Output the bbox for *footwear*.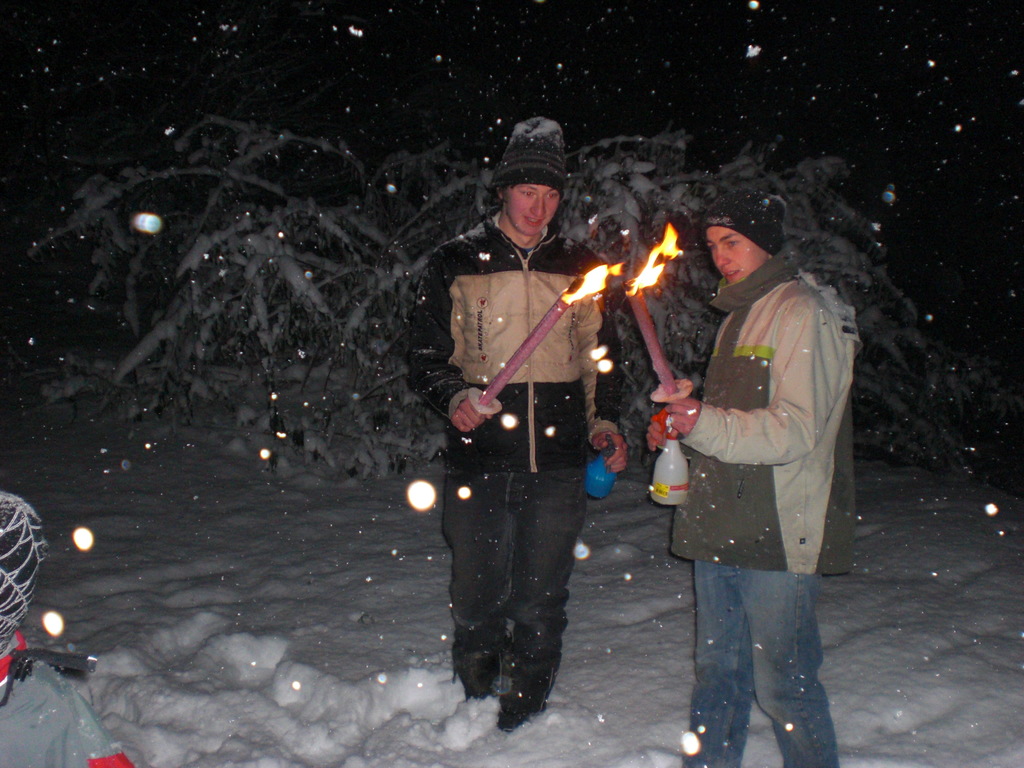
BBox(502, 664, 539, 716).
